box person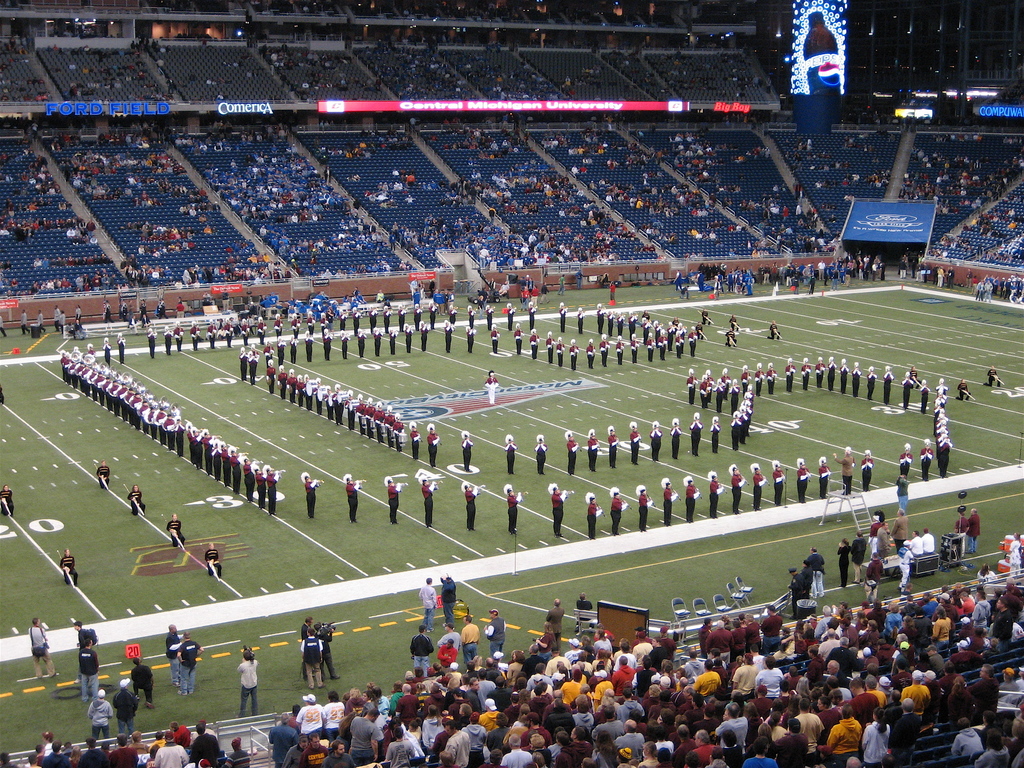
{"x1": 729, "y1": 318, "x2": 737, "y2": 333}
